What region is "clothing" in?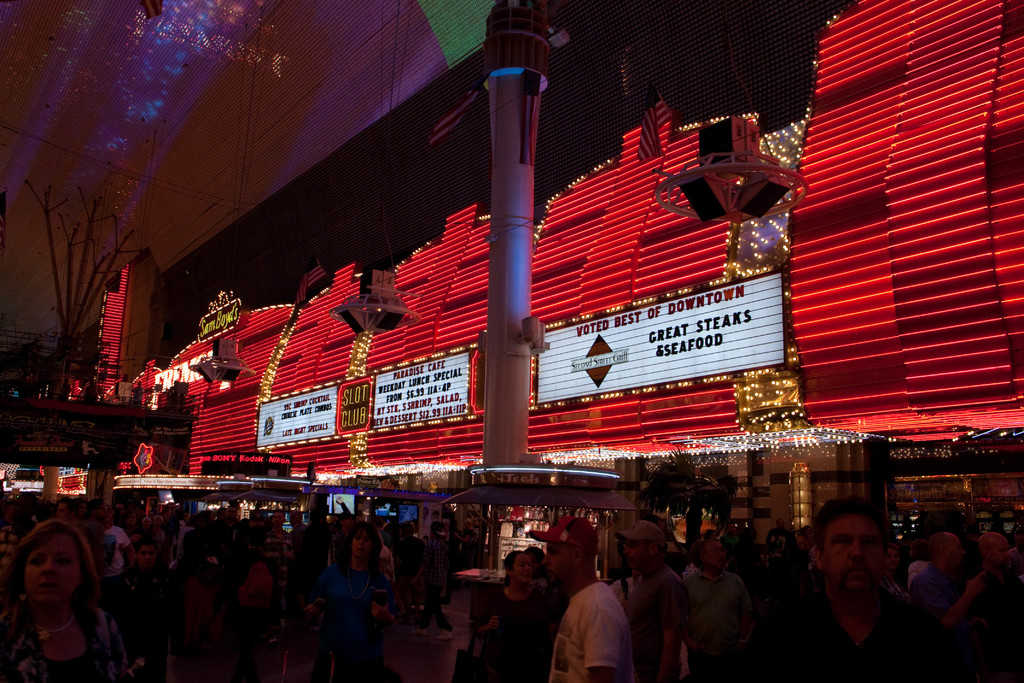
679, 565, 756, 675.
